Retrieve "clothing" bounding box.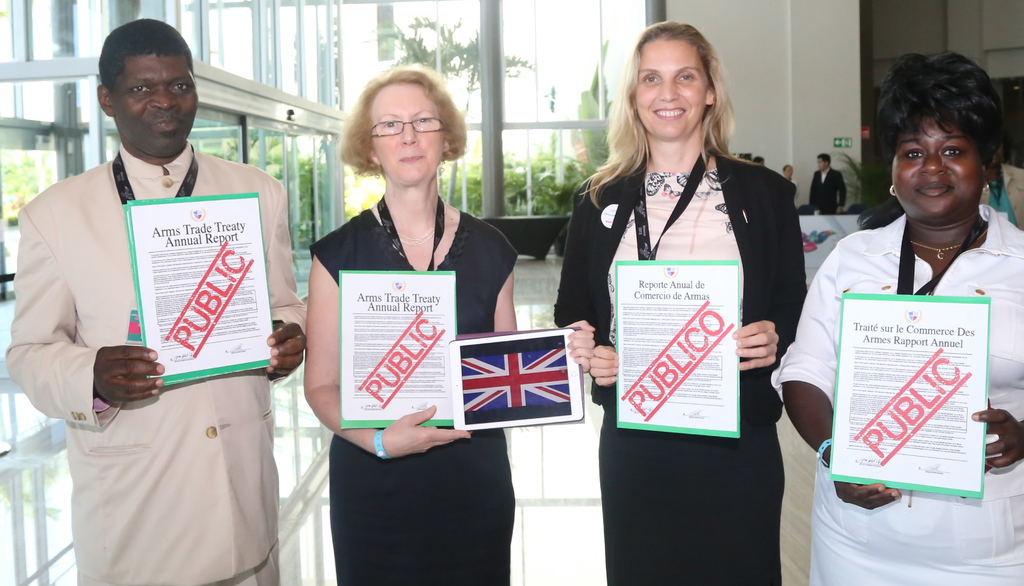
Bounding box: 770/213/1023/585.
